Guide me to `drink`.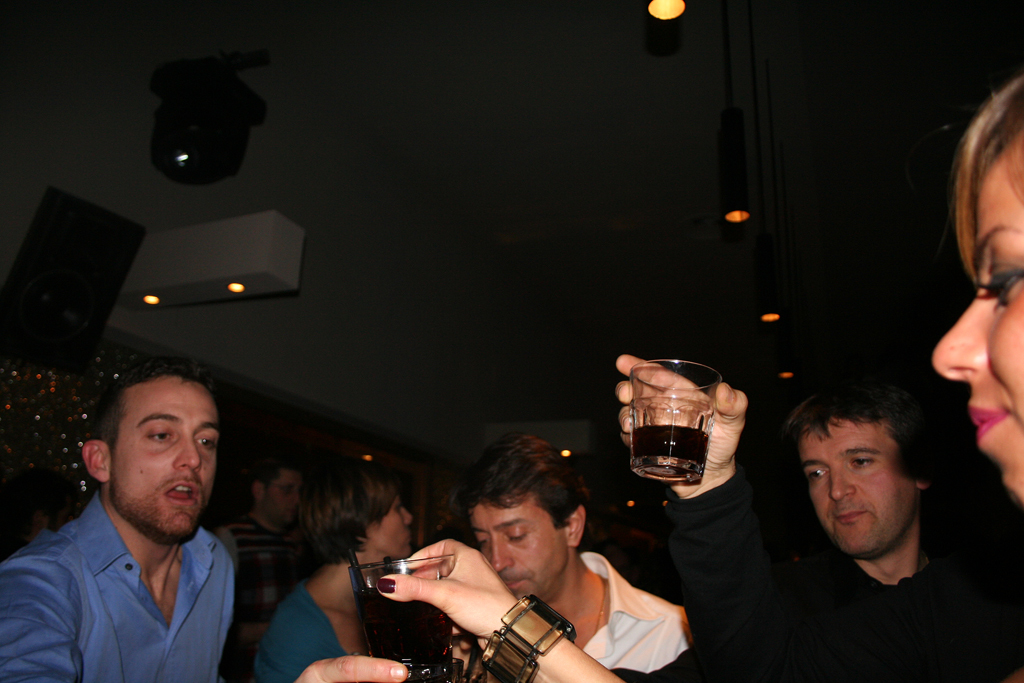
Guidance: (632,428,709,469).
